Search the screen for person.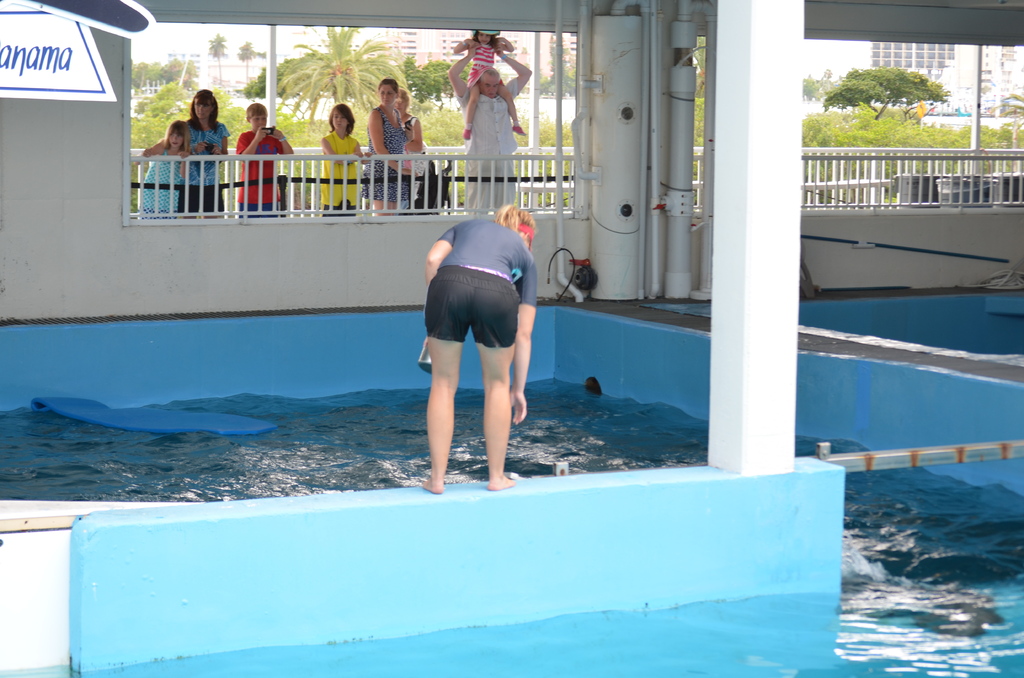
Found at box=[188, 88, 230, 220].
